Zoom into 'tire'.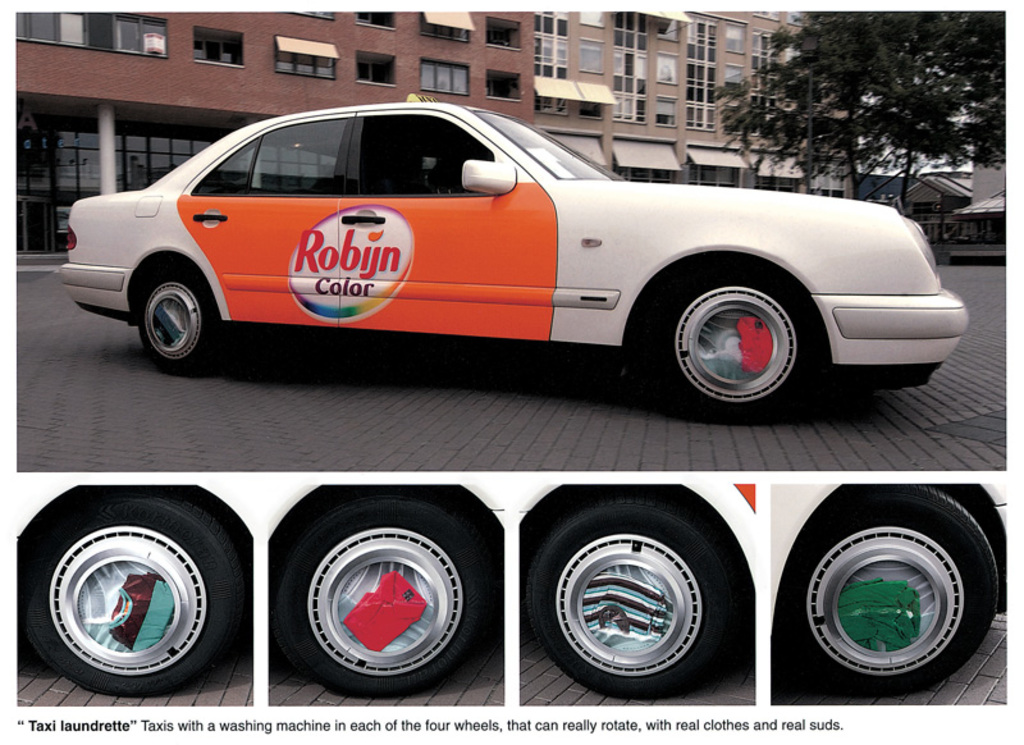
Zoom target: 137 269 220 371.
